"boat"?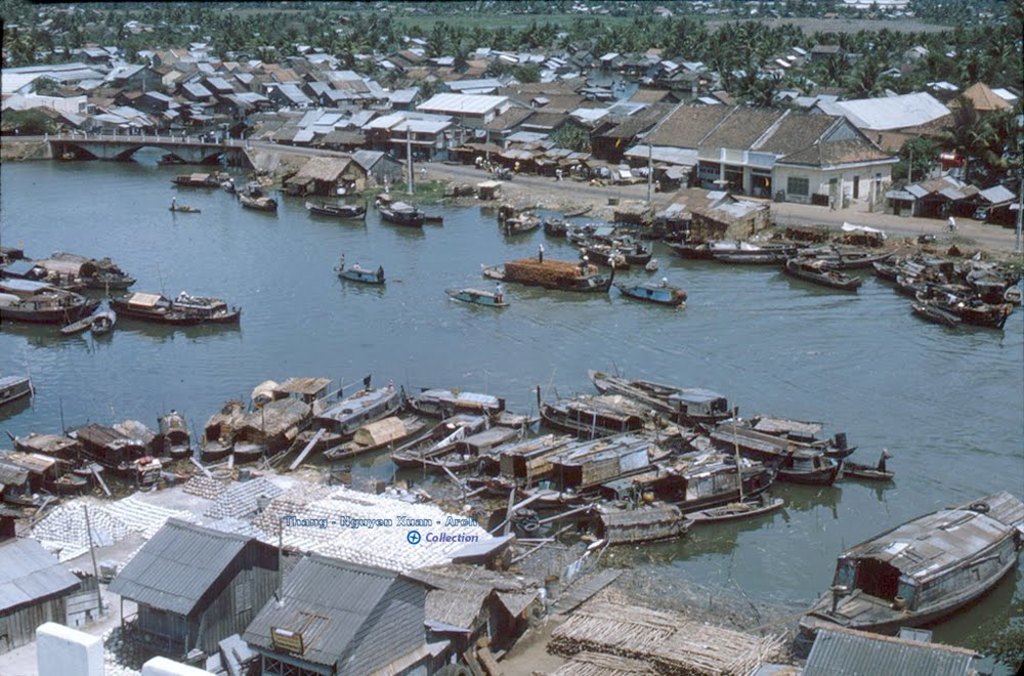
306/202/373/219
